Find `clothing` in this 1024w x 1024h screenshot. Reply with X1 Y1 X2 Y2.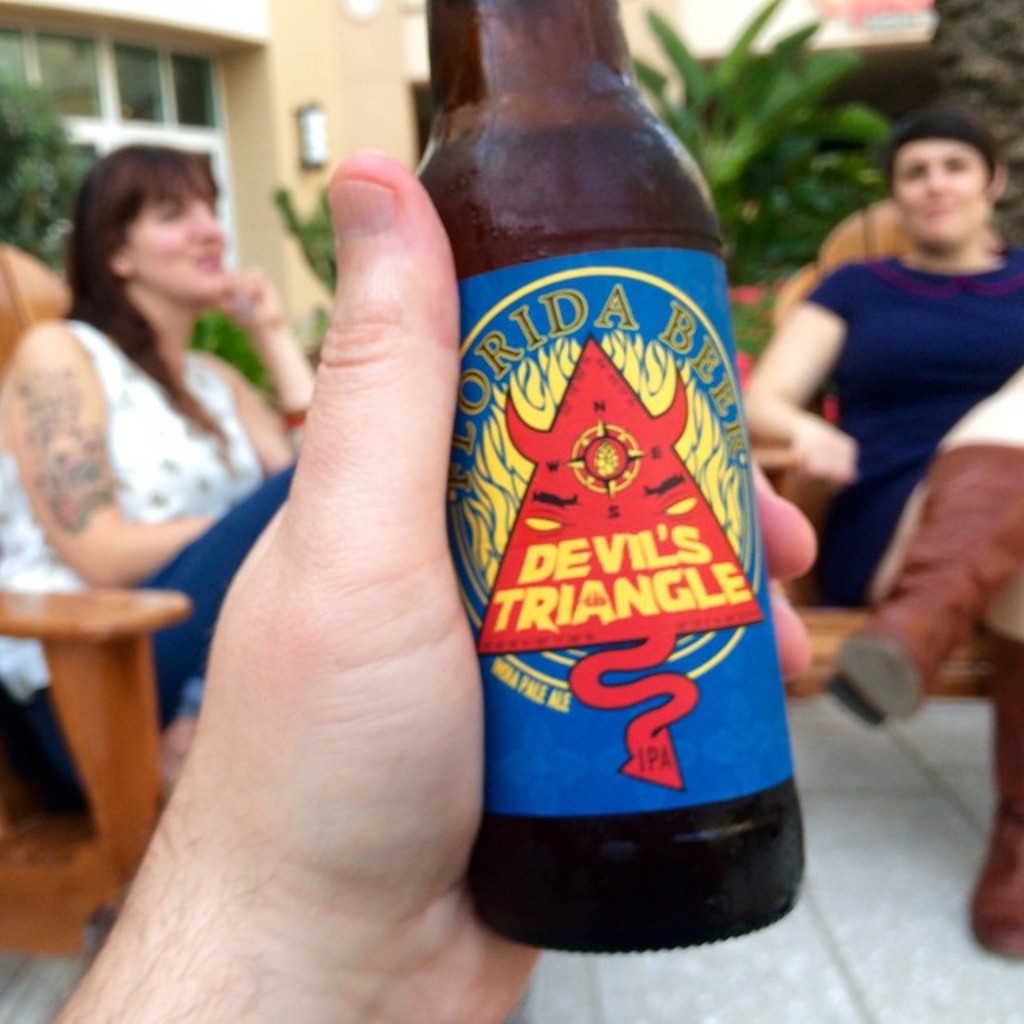
0 320 350 843.
